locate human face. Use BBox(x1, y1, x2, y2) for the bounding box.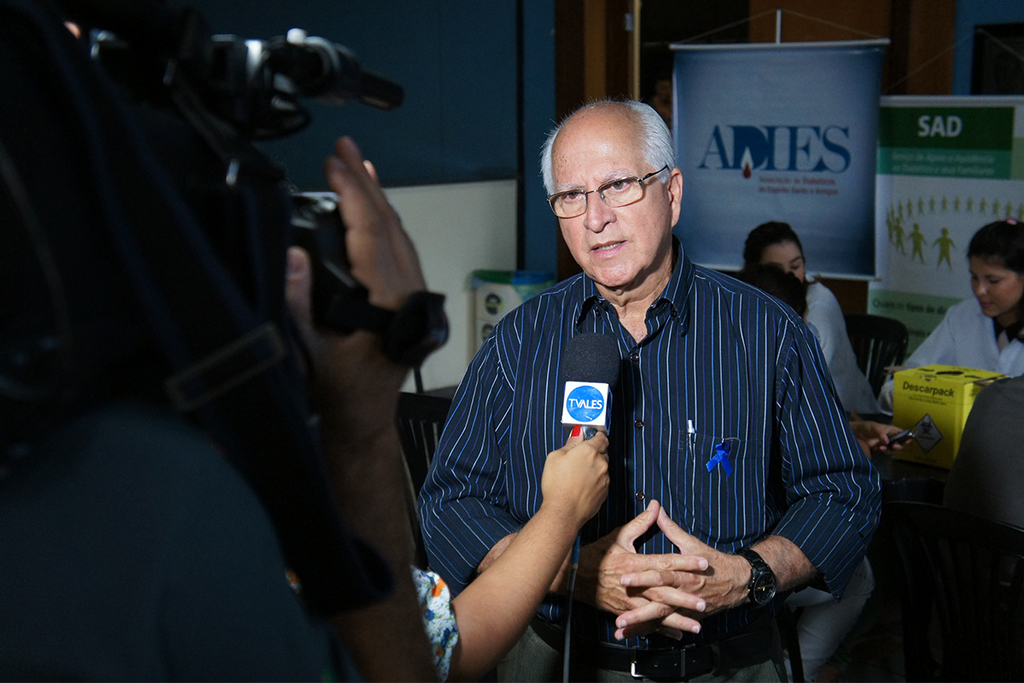
BBox(966, 255, 1019, 315).
